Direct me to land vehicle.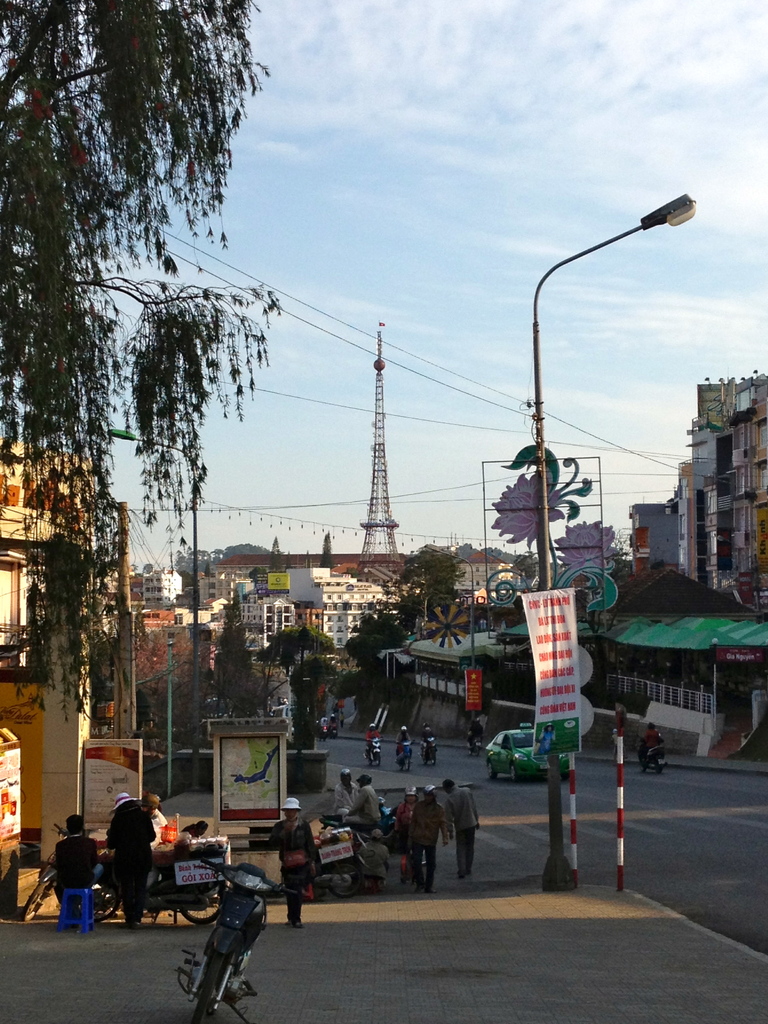
Direction: bbox=[397, 742, 413, 770].
